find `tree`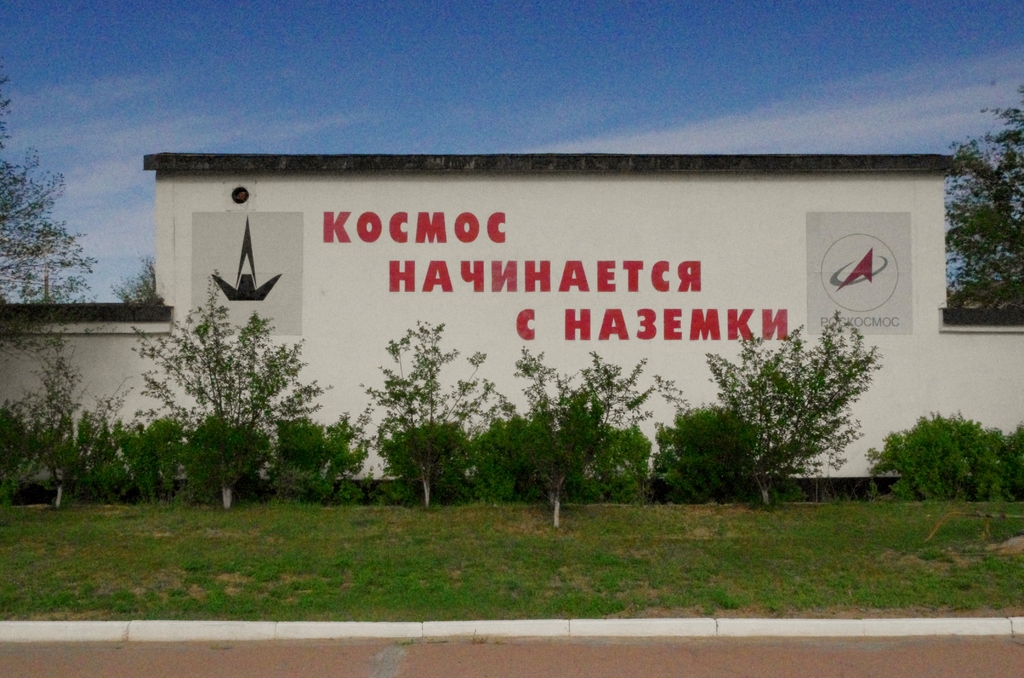
{"x1": 0, "y1": 81, "x2": 157, "y2": 311}
